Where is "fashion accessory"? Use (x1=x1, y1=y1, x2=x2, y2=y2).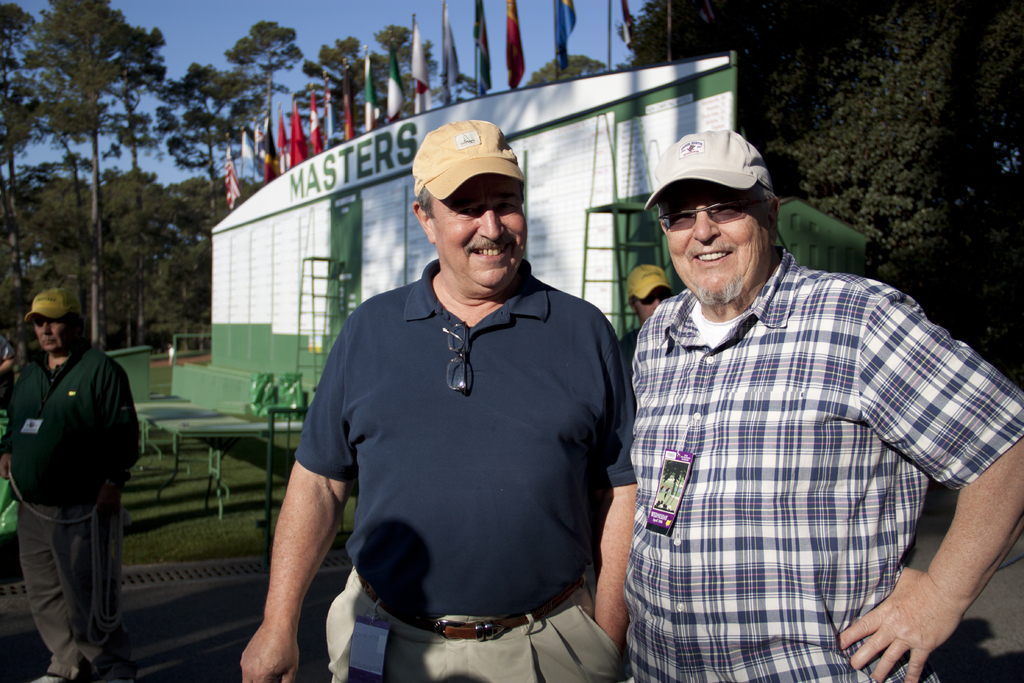
(x1=20, y1=359, x2=74, y2=434).
